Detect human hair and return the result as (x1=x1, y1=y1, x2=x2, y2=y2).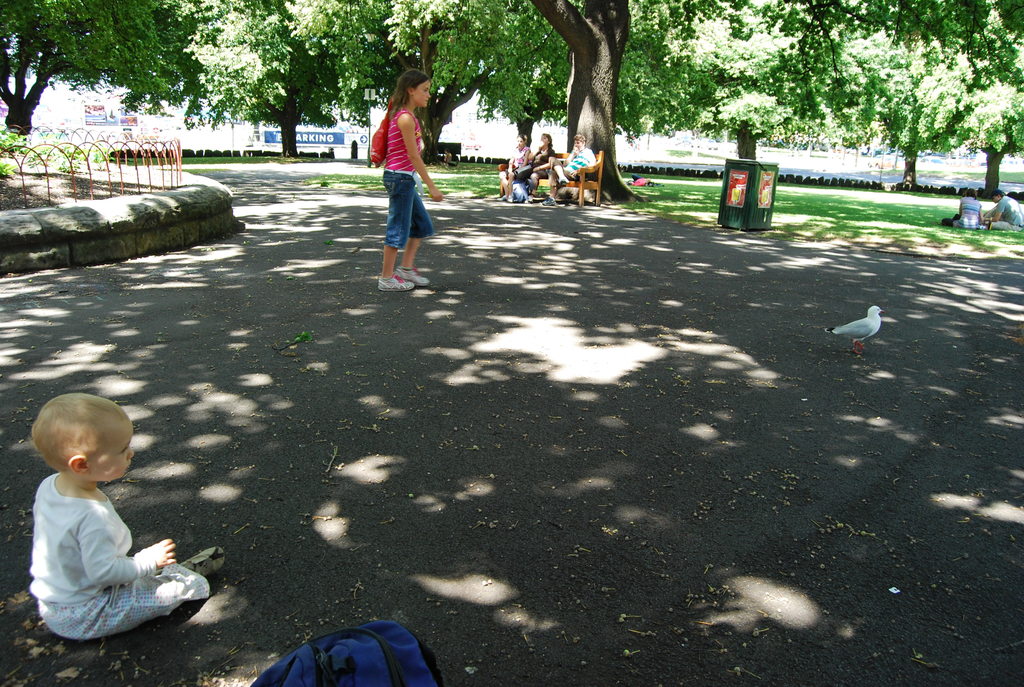
(x1=570, y1=129, x2=585, y2=147).
